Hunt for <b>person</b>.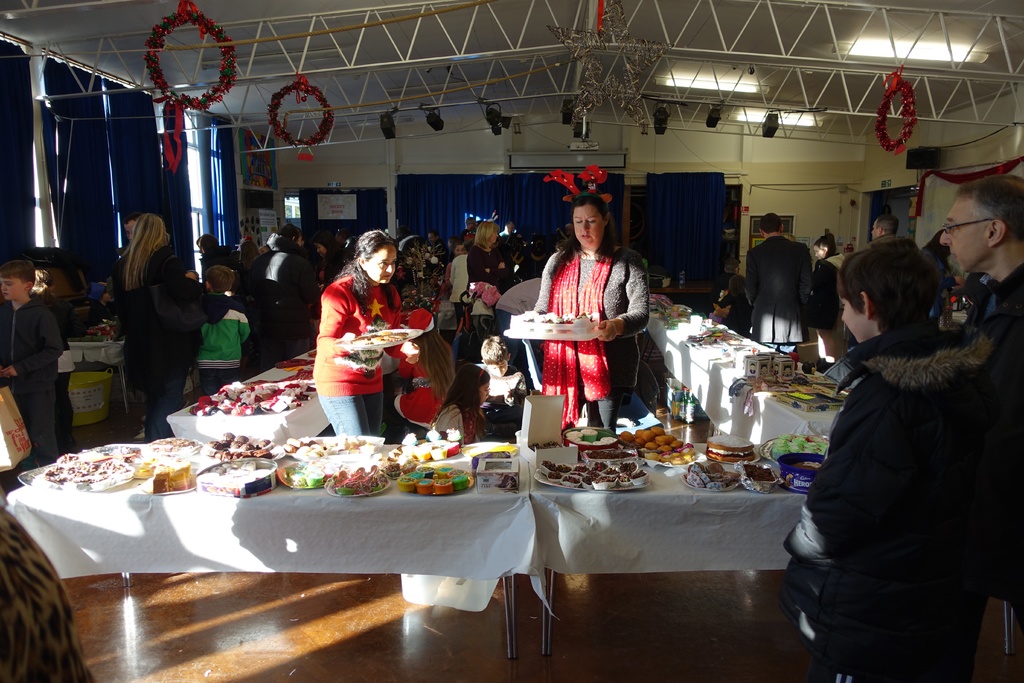
Hunted down at (310, 227, 406, 436).
